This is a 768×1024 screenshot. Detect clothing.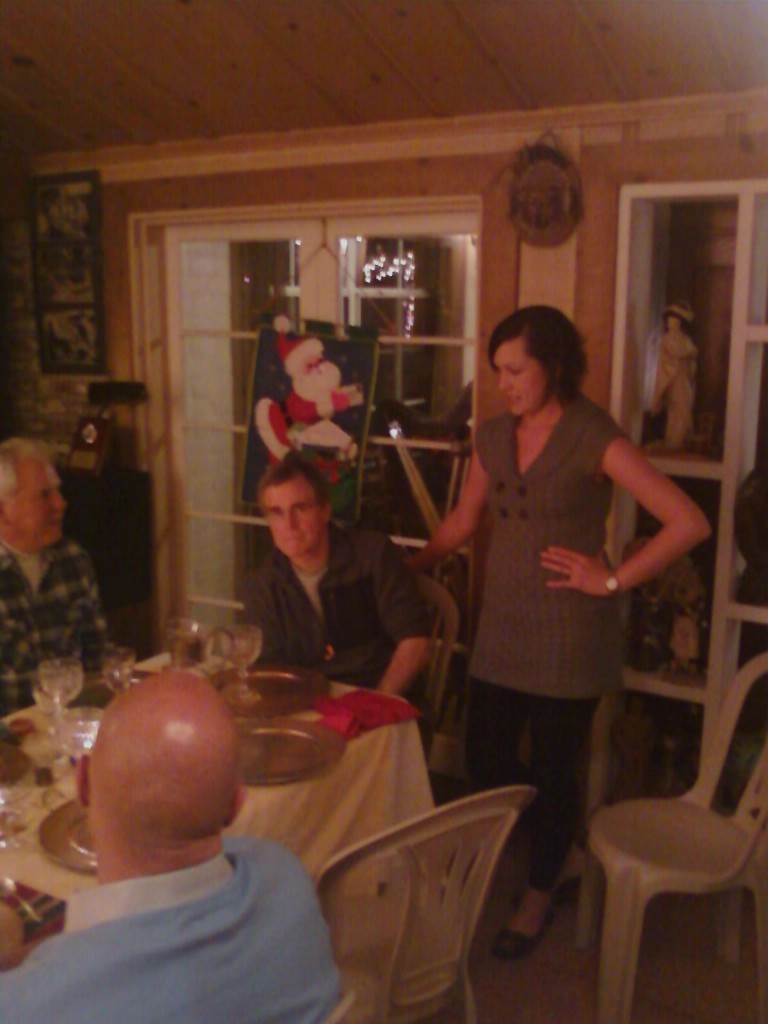
Rect(228, 519, 448, 766).
